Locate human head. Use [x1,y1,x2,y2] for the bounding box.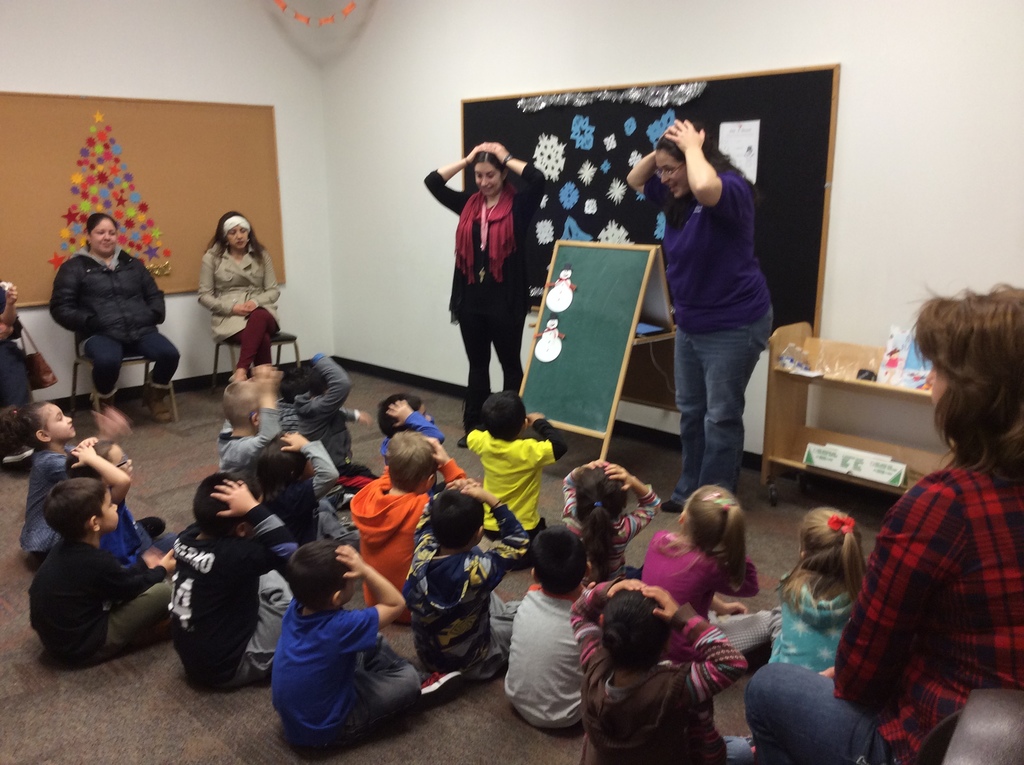
[305,366,328,398].
